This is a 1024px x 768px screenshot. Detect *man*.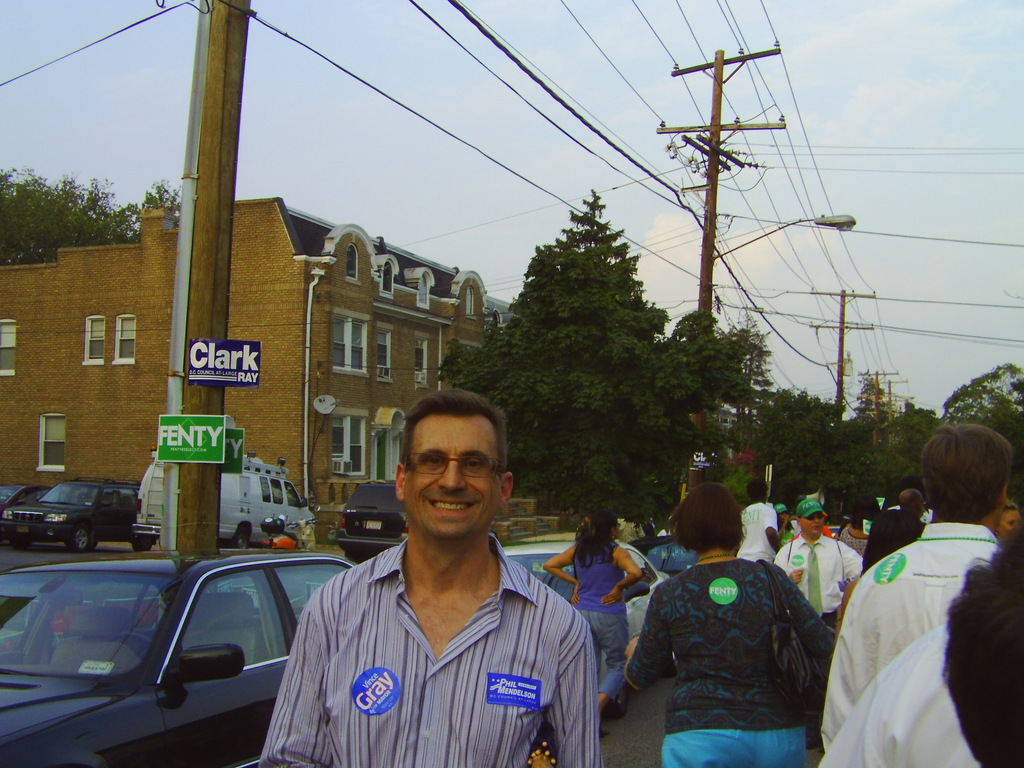
{"x1": 222, "y1": 388, "x2": 619, "y2": 767}.
